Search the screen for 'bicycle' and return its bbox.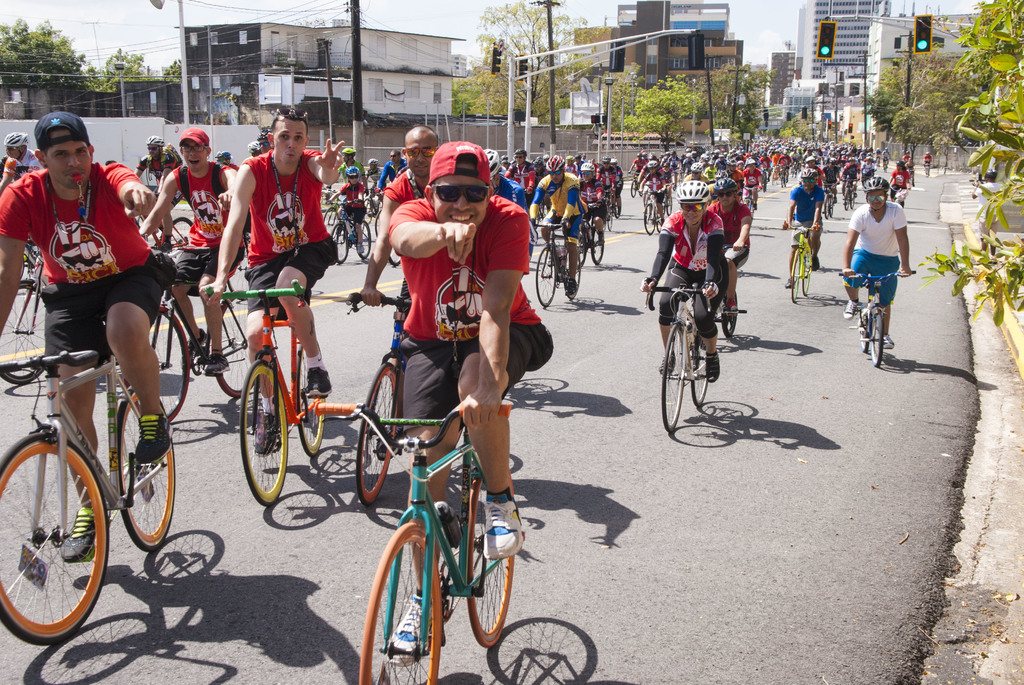
Found: l=207, t=277, r=323, b=508.
